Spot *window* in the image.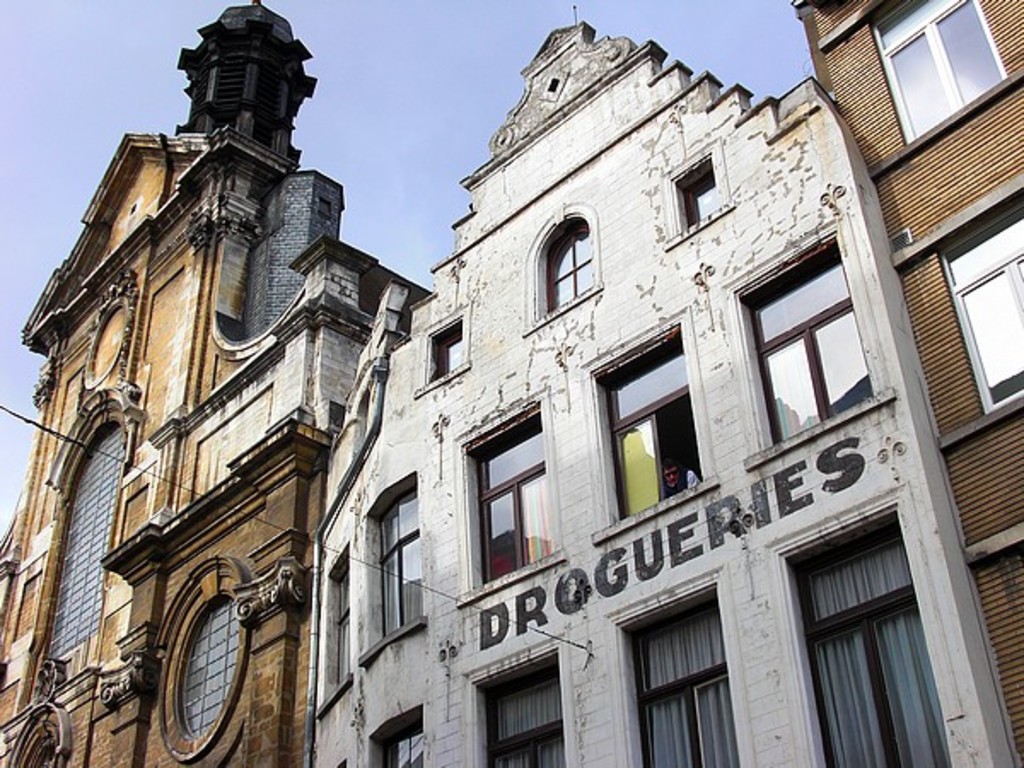
*window* found at [379,715,422,766].
